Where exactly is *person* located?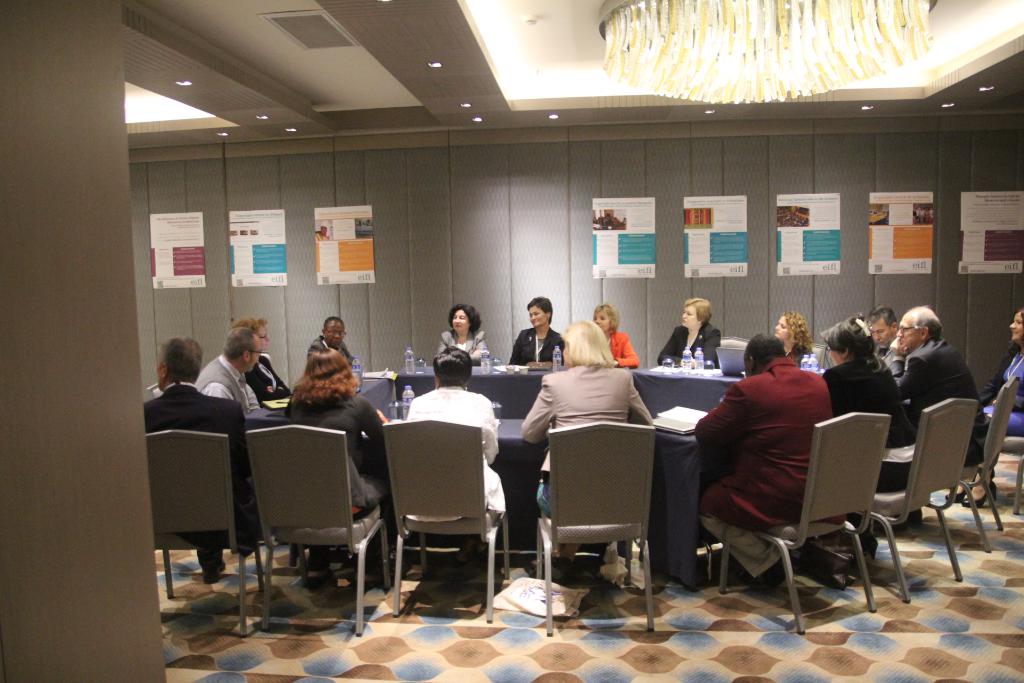
Its bounding box is 279:344:378:508.
